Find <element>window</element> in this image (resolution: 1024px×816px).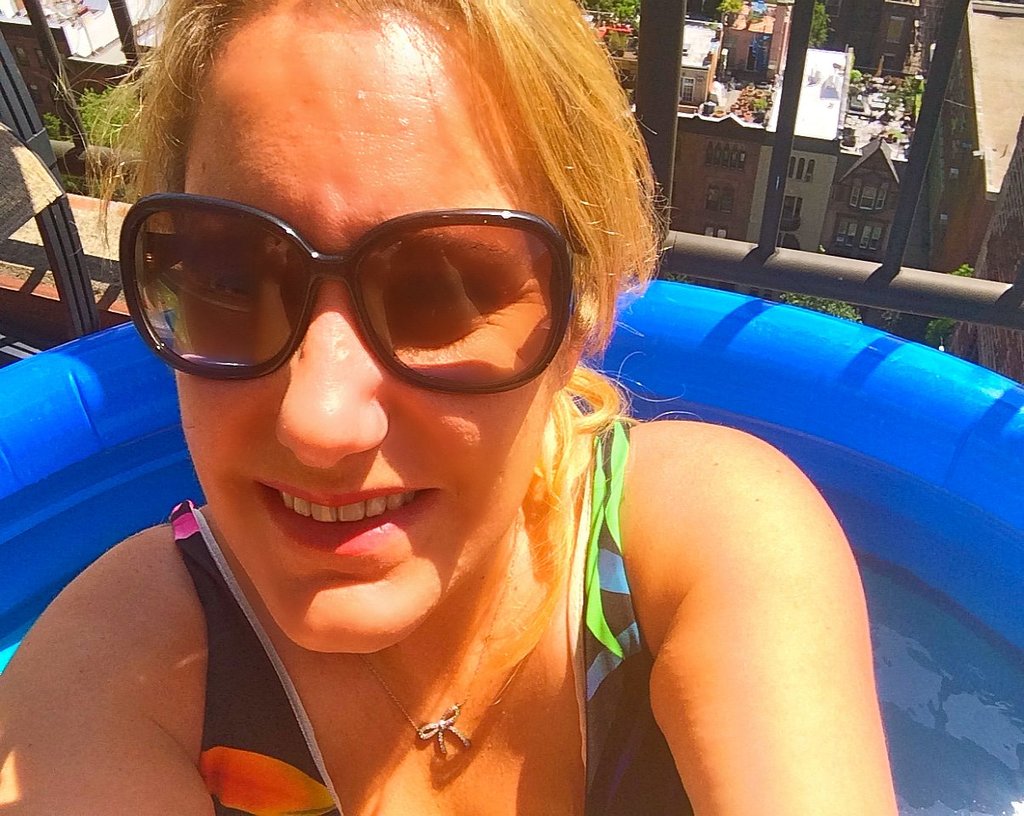
(884, 56, 894, 77).
